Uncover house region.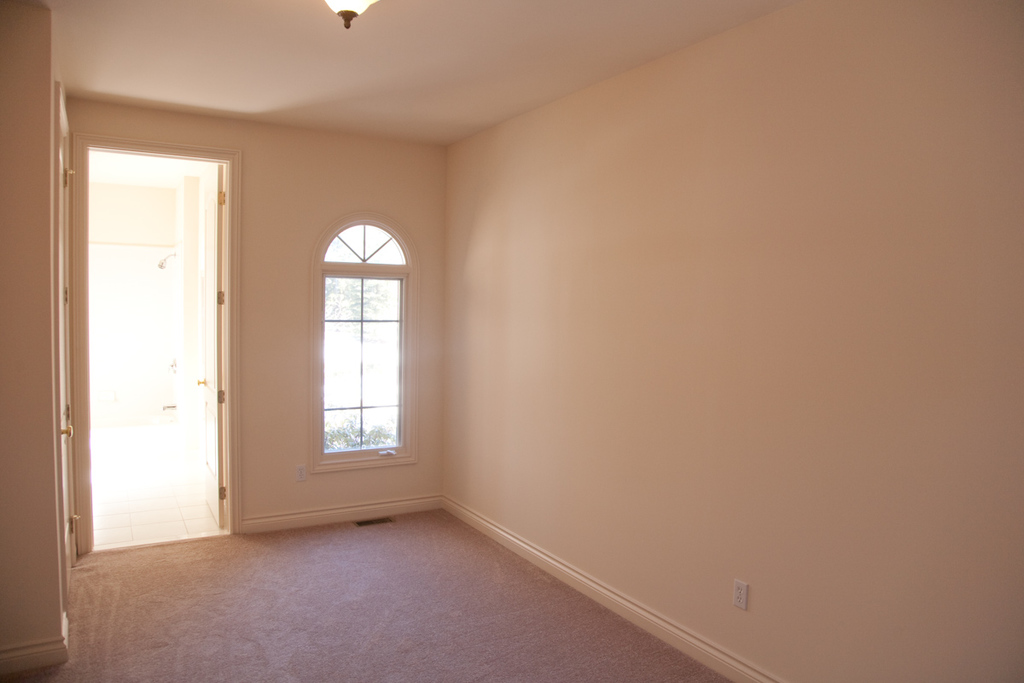
Uncovered: 0/0/1023/682.
